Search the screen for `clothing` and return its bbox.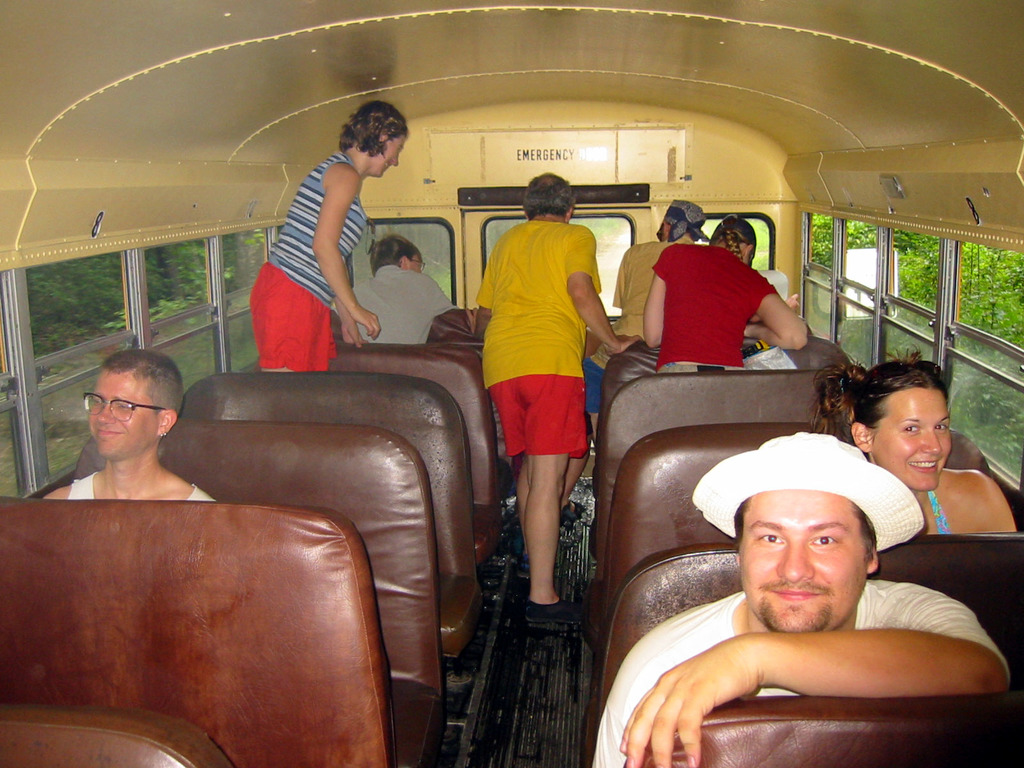
Found: [x1=924, y1=484, x2=952, y2=542].
